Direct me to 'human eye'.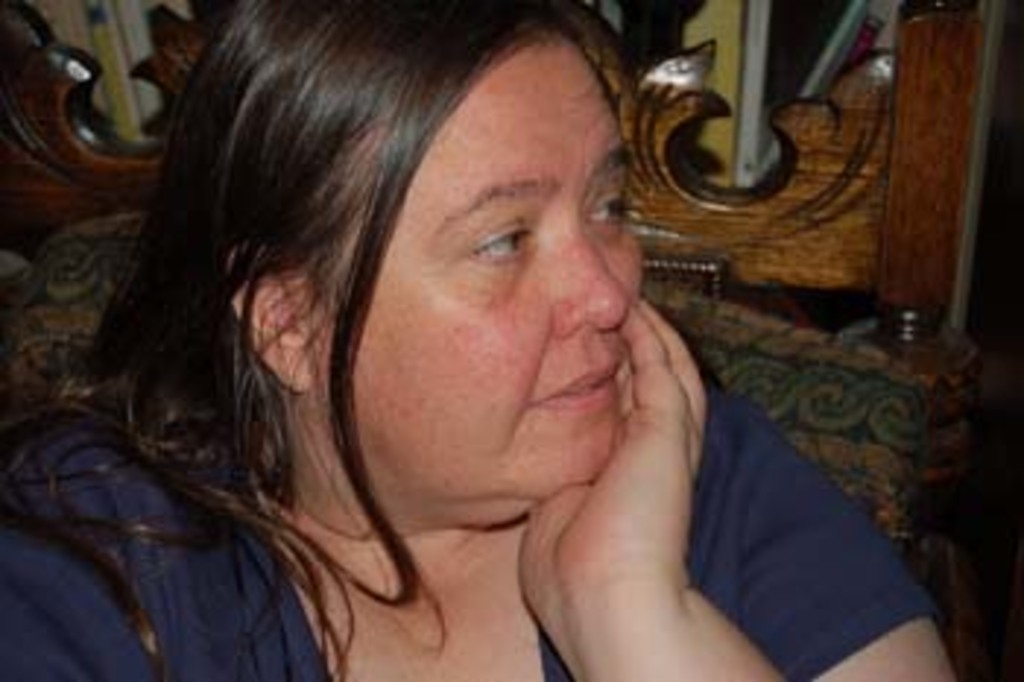
Direction: (451, 202, 532, 272).
